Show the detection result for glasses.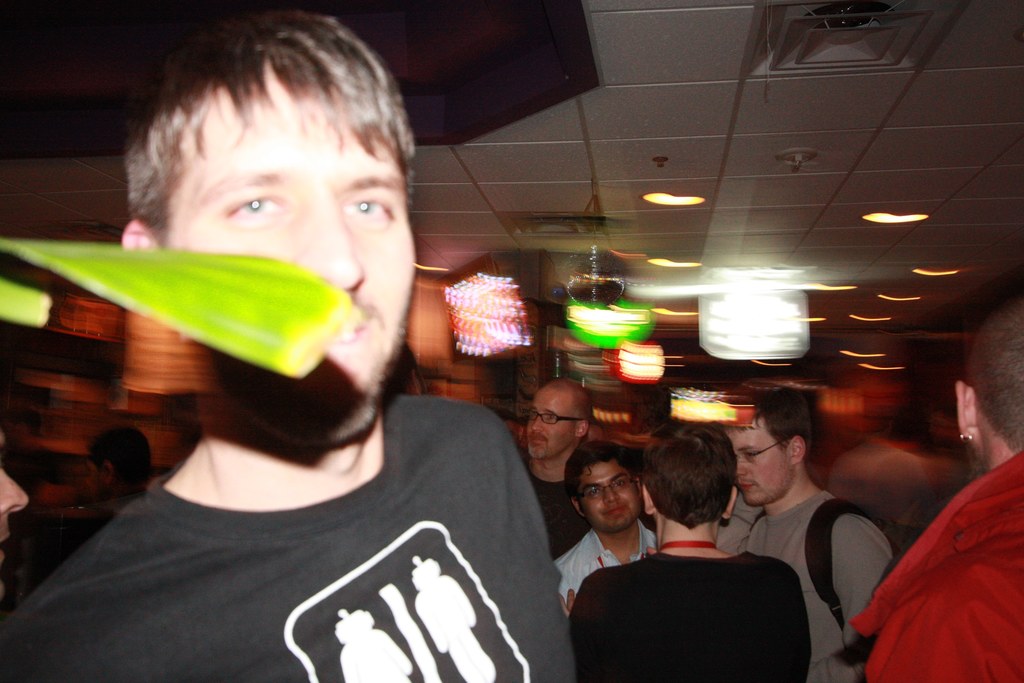
[left=522, top=409, right=587, bottom=425].
